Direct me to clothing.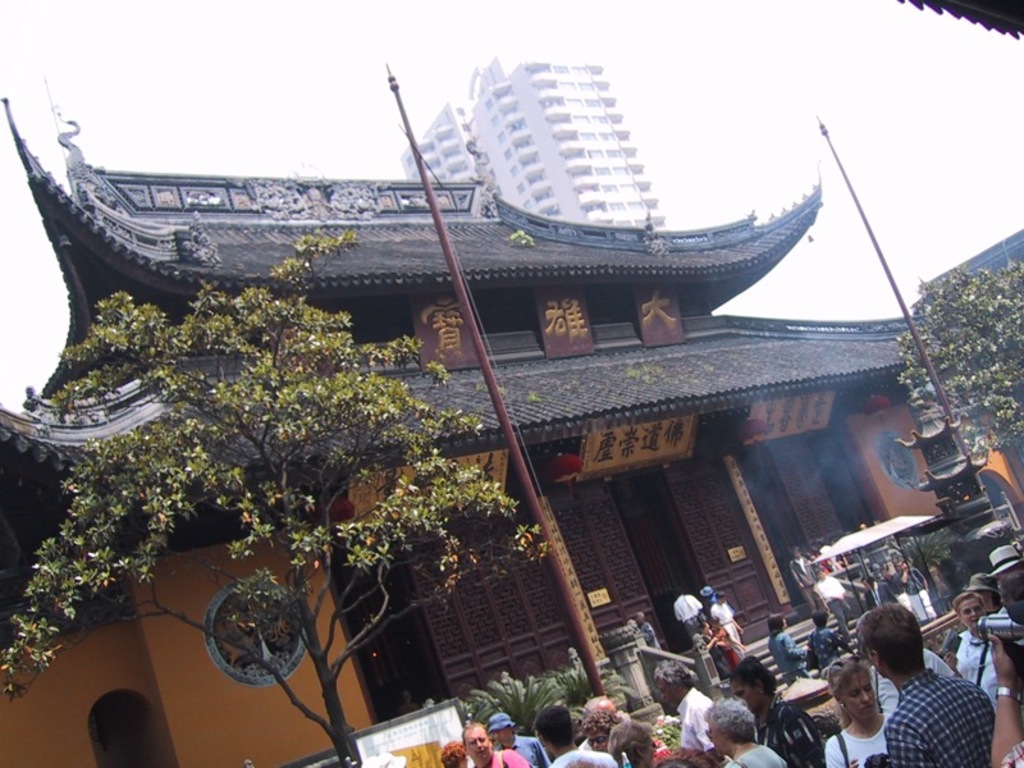
Direction: bbox(676, 686, 718, 760).
